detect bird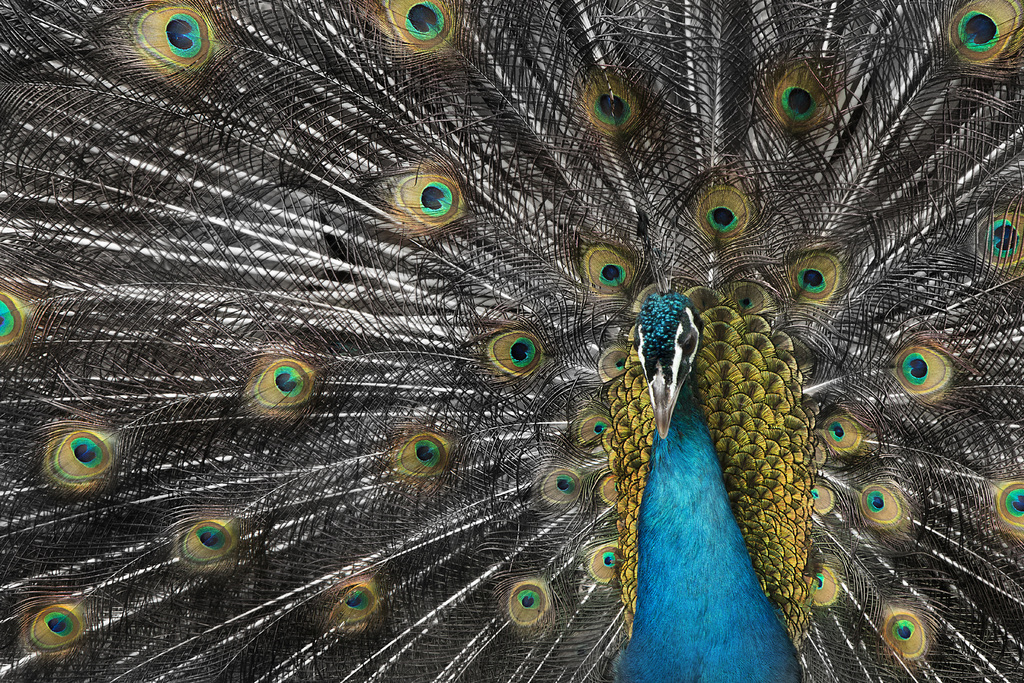
bbox=(29, 0, 1023, 675)
